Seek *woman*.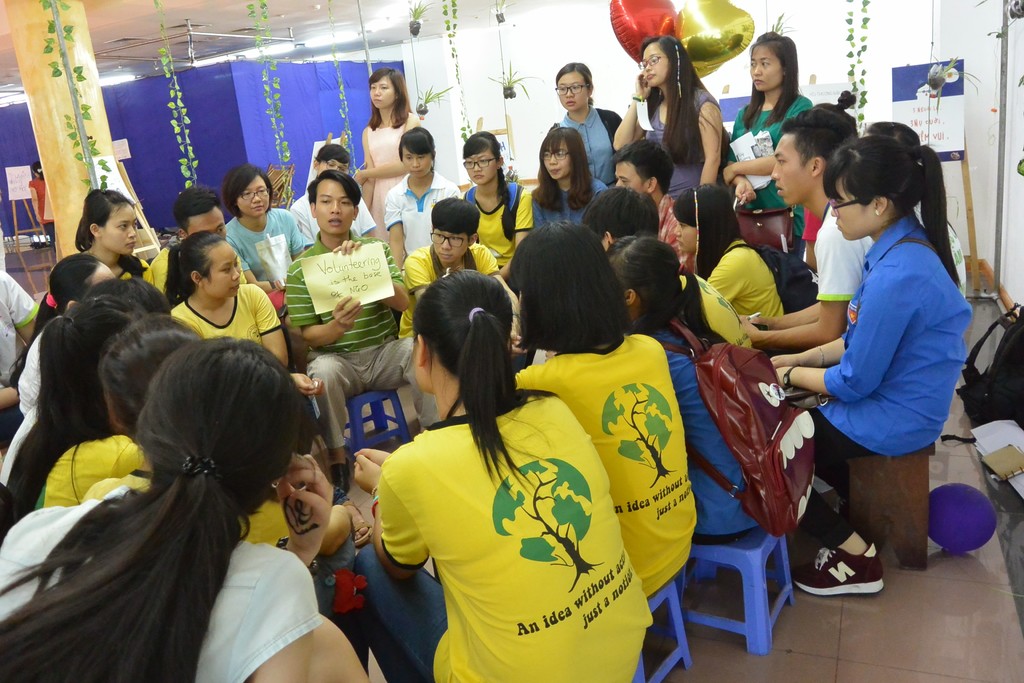
(0, 266, 42, 420).
